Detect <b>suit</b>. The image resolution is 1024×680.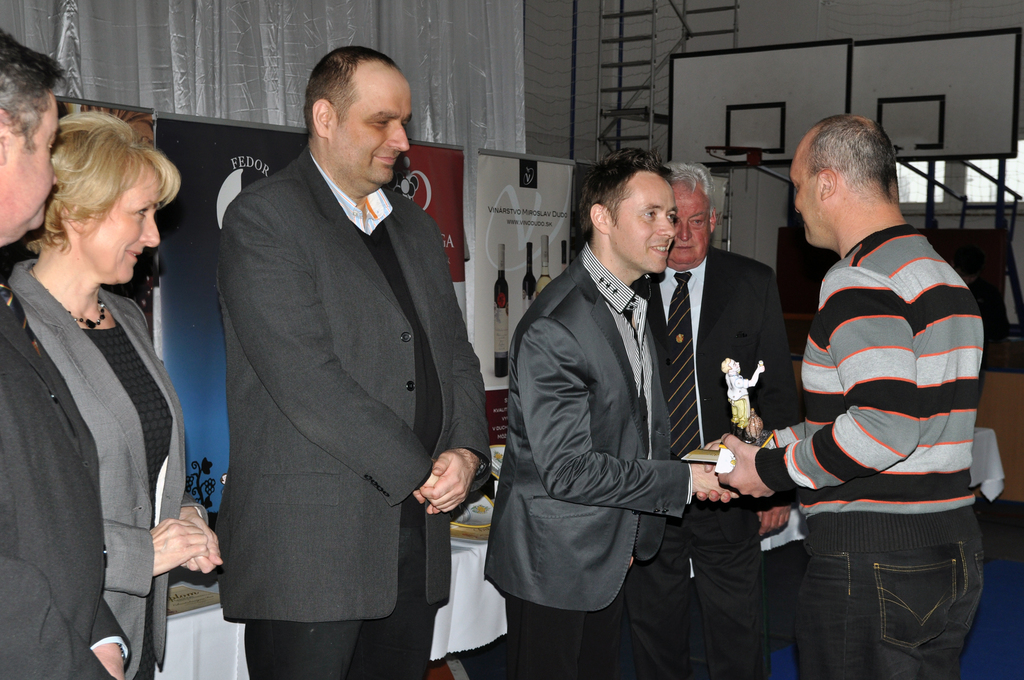
[8,258,207,679].
